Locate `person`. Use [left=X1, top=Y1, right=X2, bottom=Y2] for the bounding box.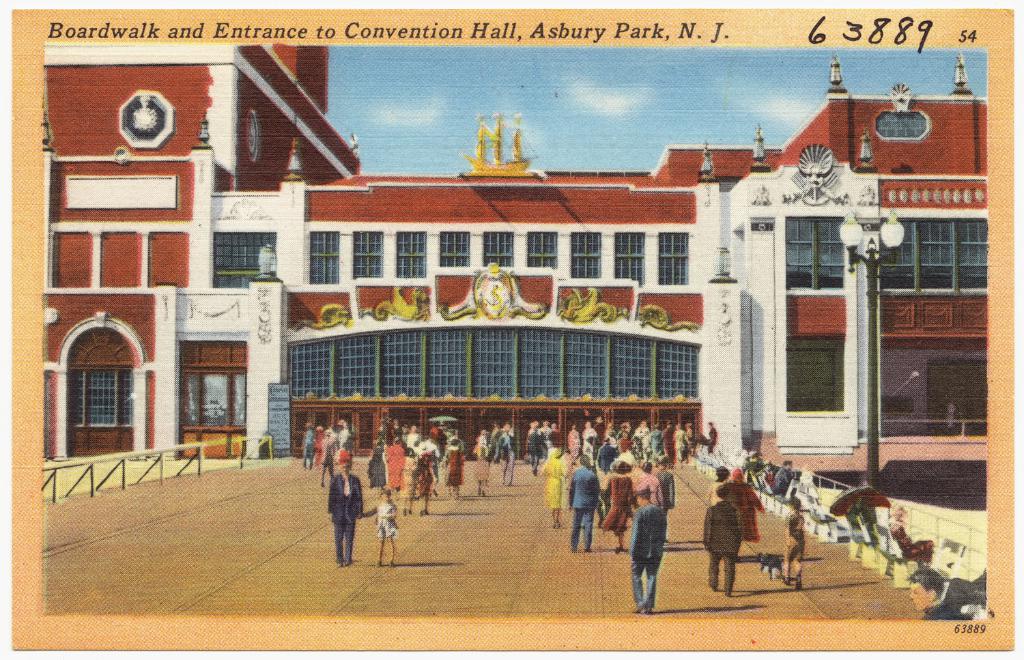
[left=354, top=485, right=399, bottom=567].
